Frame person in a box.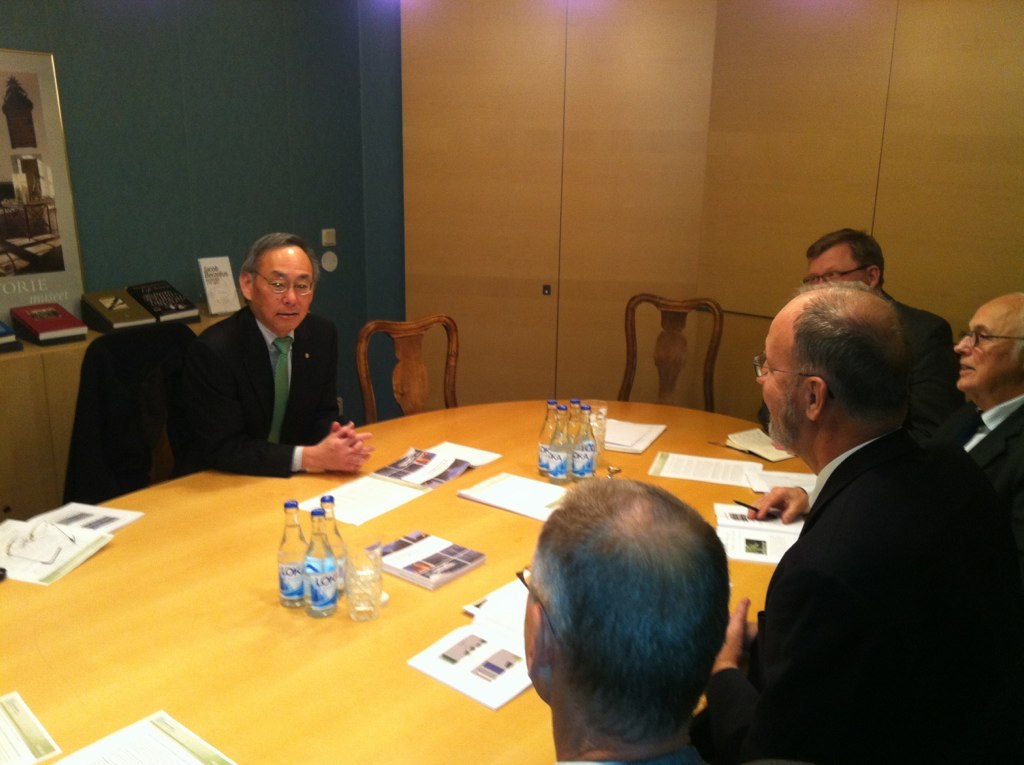
<region>712, 279, 1022, 764</region>.
